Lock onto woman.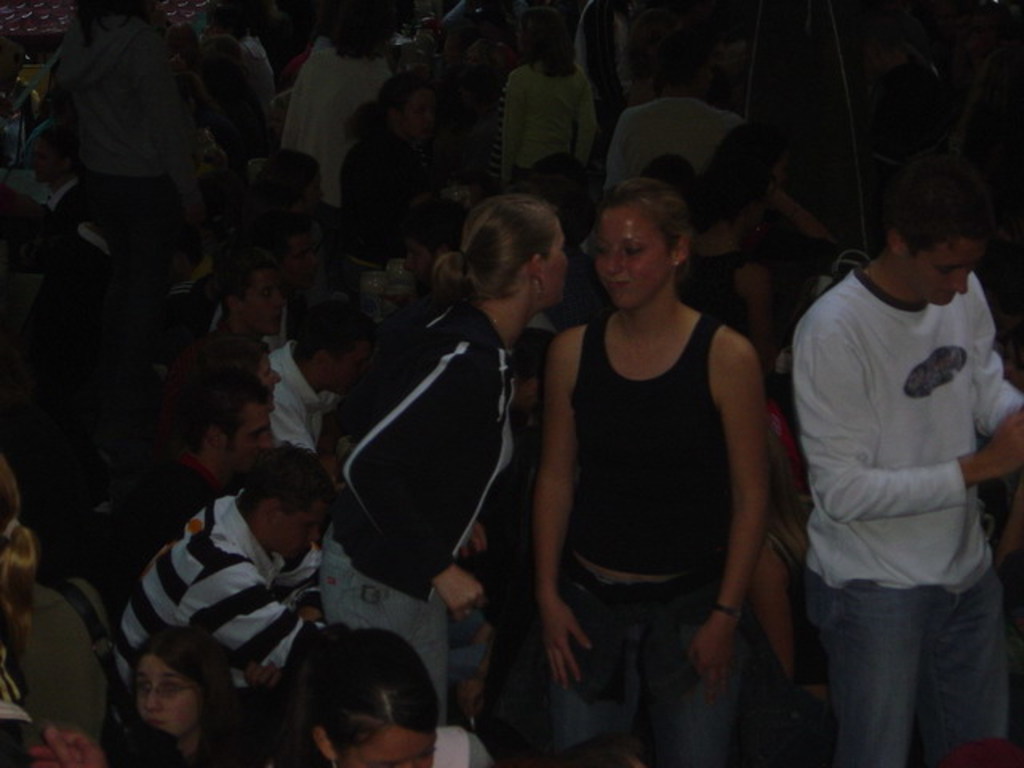
Locked: left=786, top=171, right=1022, bottom=766.
